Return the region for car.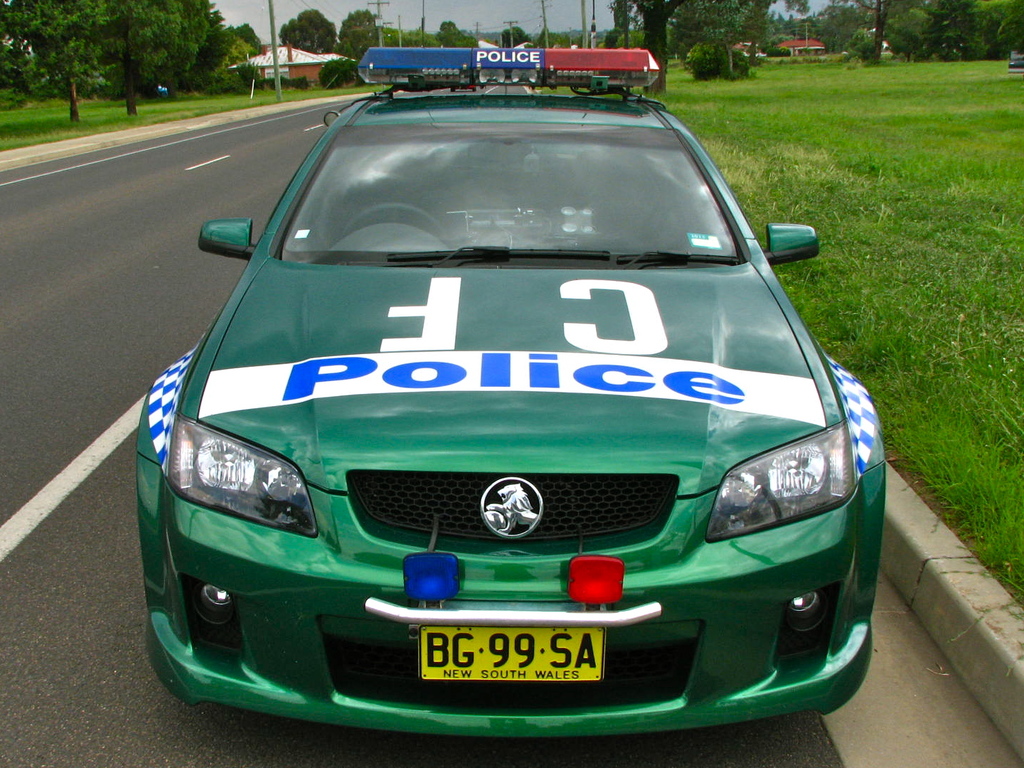
122,60,887,738.
